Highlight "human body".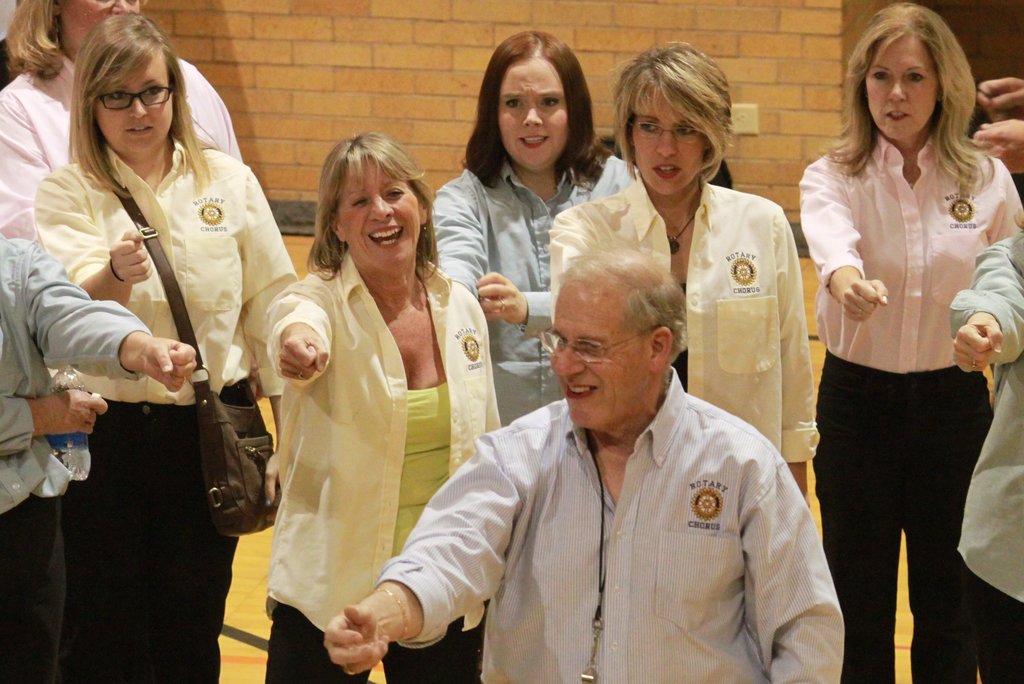
Highlighted region: bbox=[268, 255, 506, 683].
